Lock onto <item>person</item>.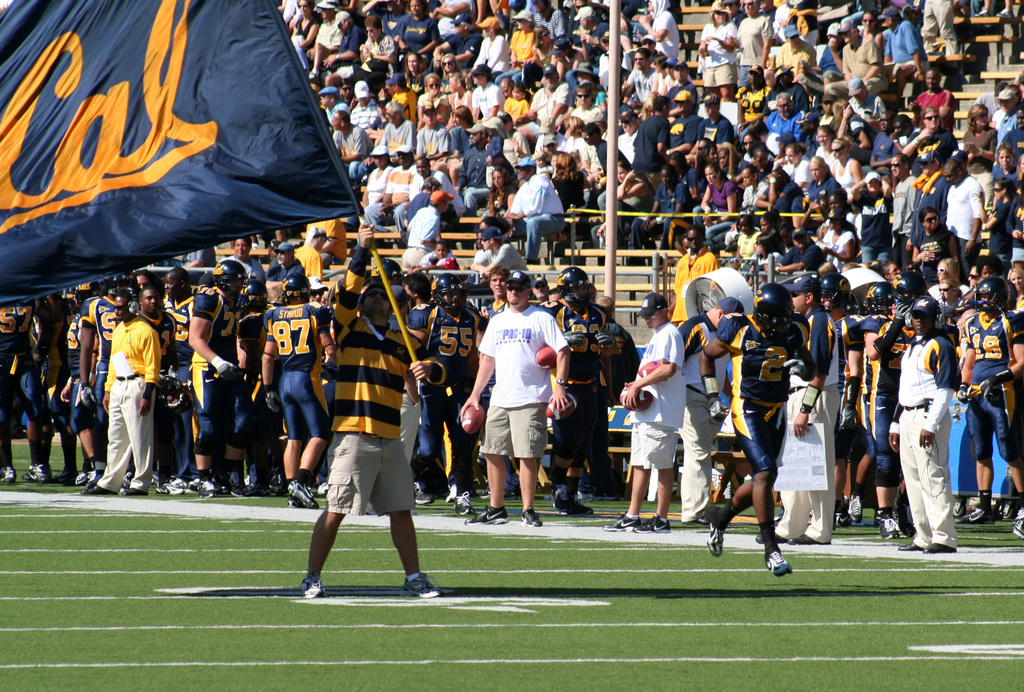
Locked: rect(295, 219, 447, 602).
